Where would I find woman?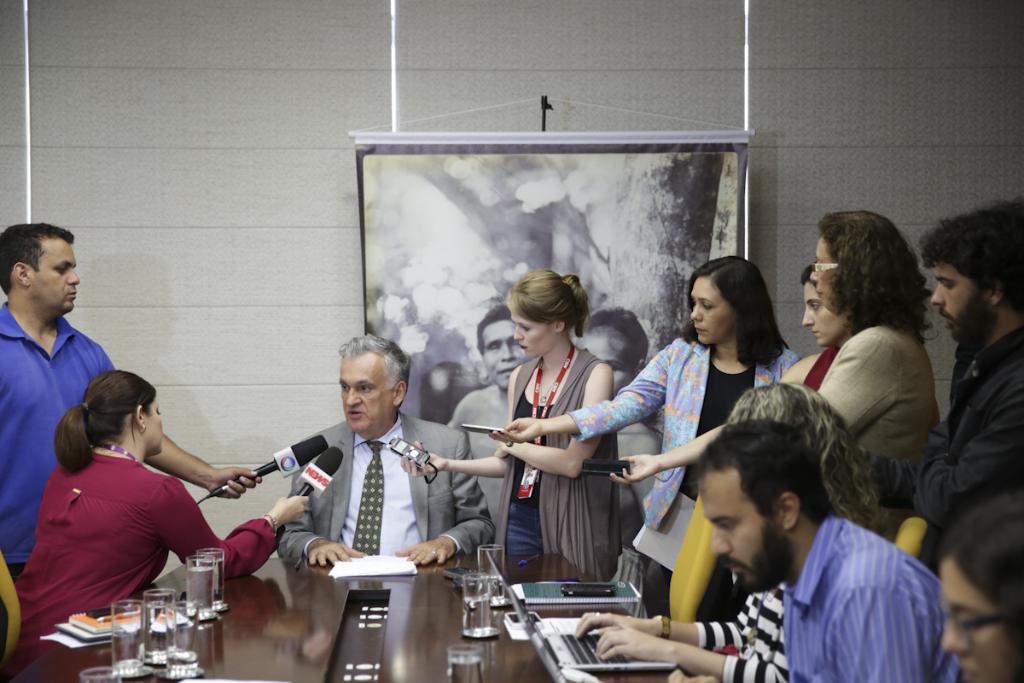
At bbox=(18, 357, 247, 651).
